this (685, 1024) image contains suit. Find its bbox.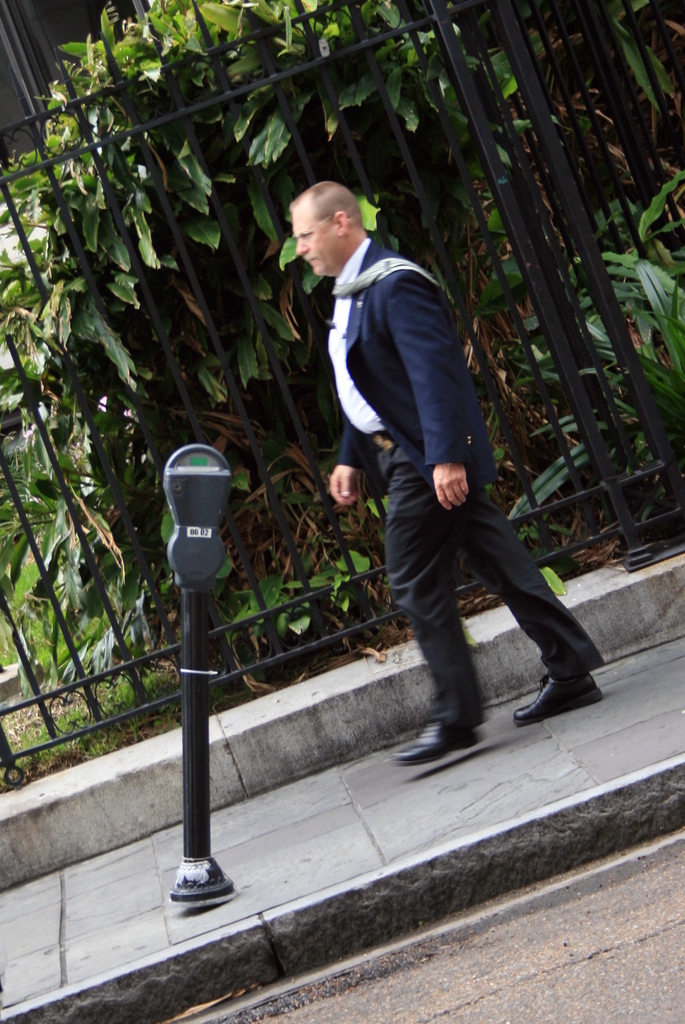
x1=291 y1=200 x2=497 y2=699.
